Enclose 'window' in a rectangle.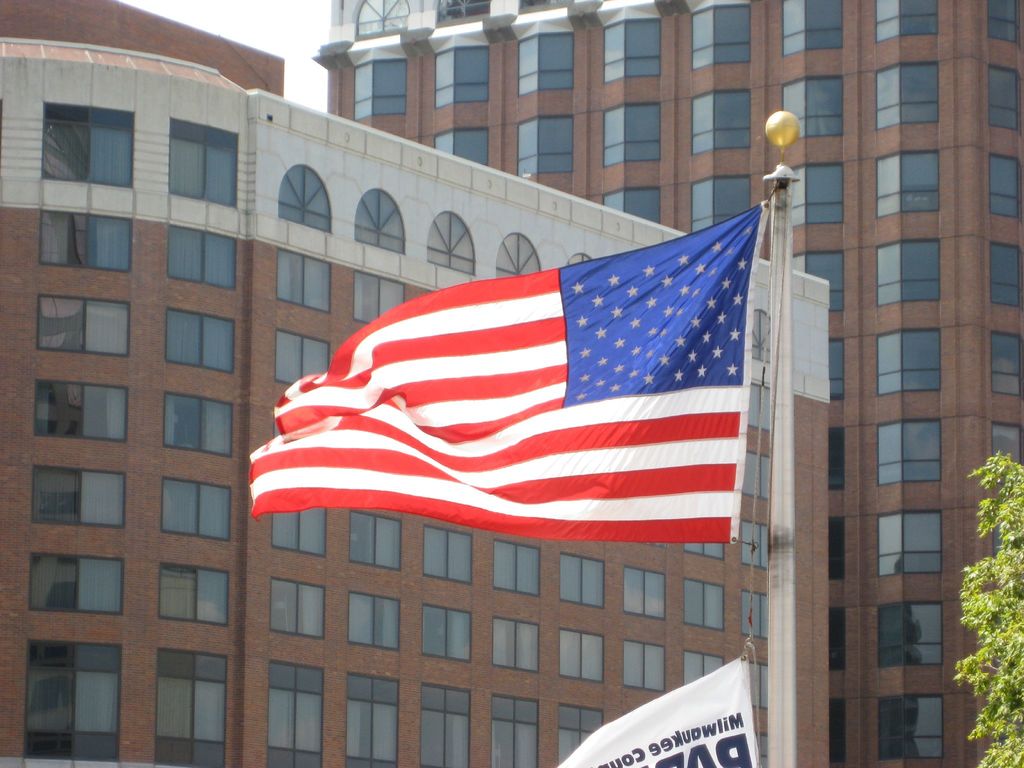
{"x1": 792, "y1": 249, "x2": 844, "y2": 310}.
